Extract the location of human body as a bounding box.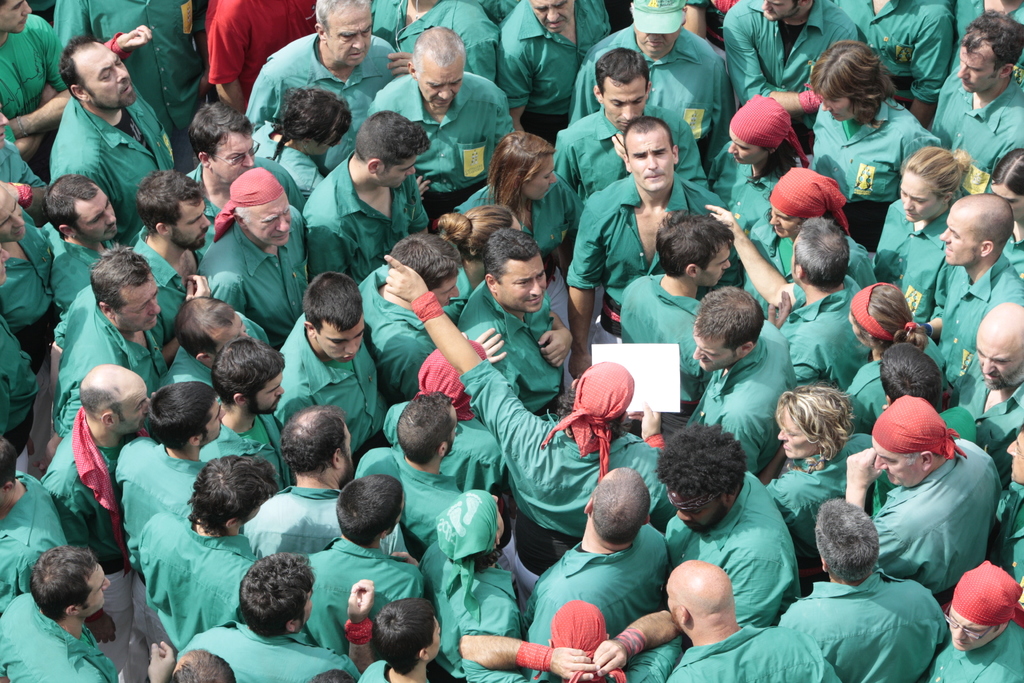
(left=775, top=518, right=950, bottom=675).
